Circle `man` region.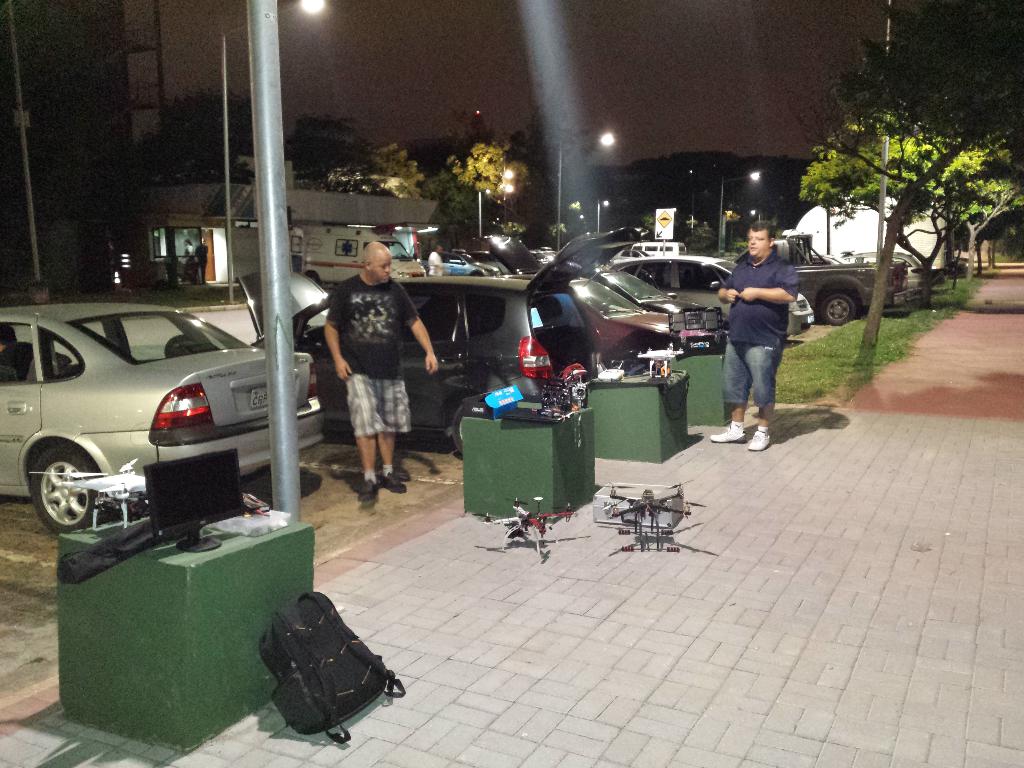
Region: 712:218:801:452.
